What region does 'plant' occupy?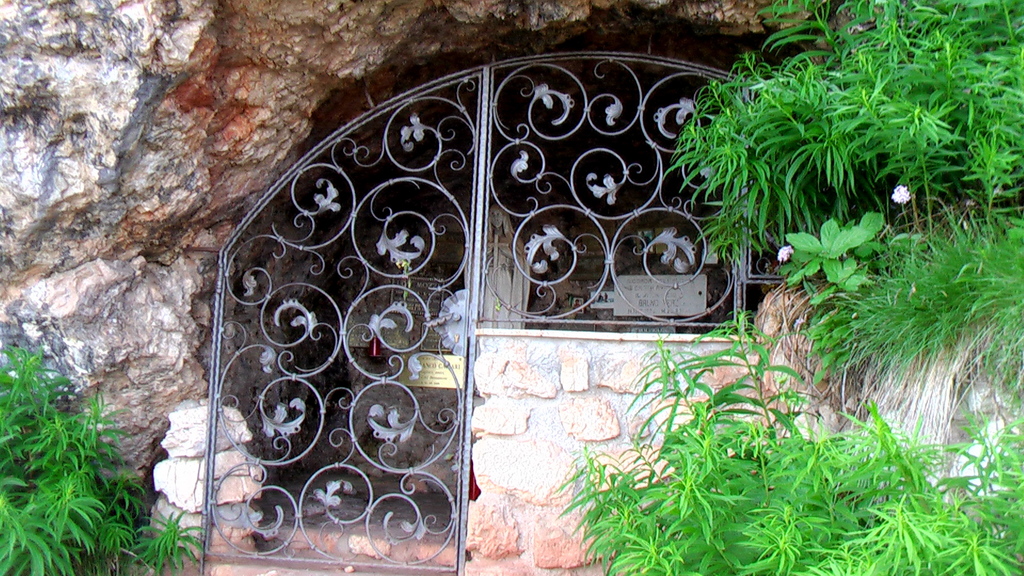
bbox=[0, 340, 206, 575].
